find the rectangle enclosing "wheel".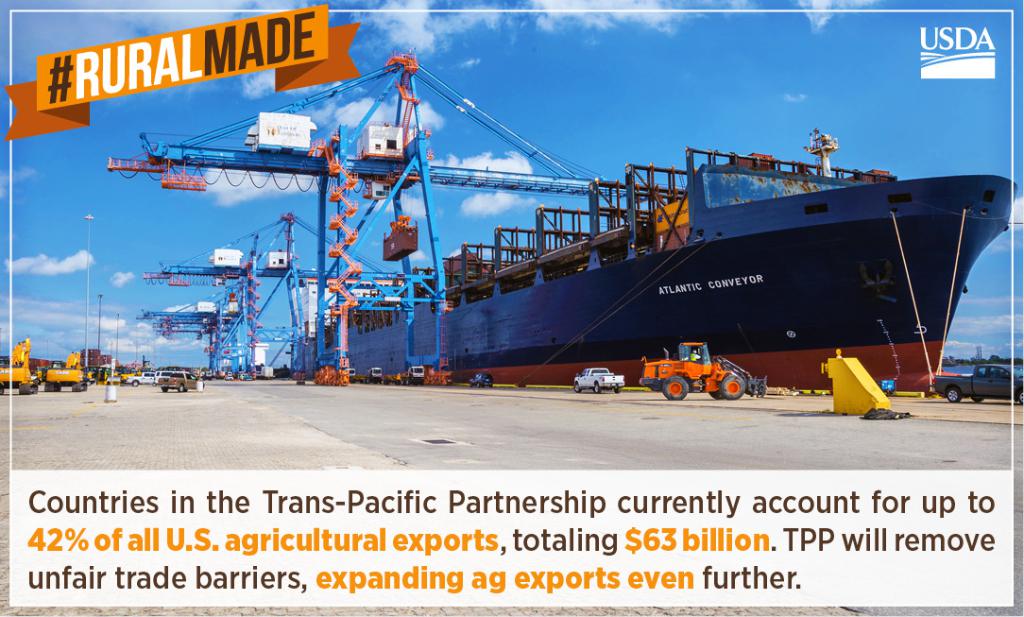
l=569, t=383, r=579, b=393.
